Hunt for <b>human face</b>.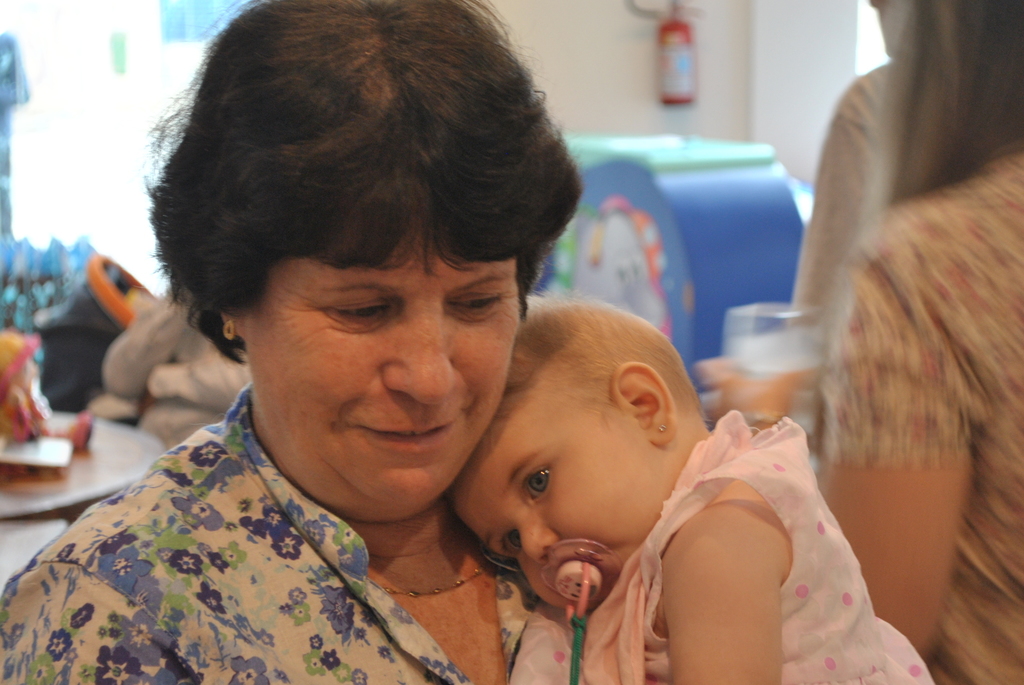
Hunted down at bbox(251, 218, 522, 507).
